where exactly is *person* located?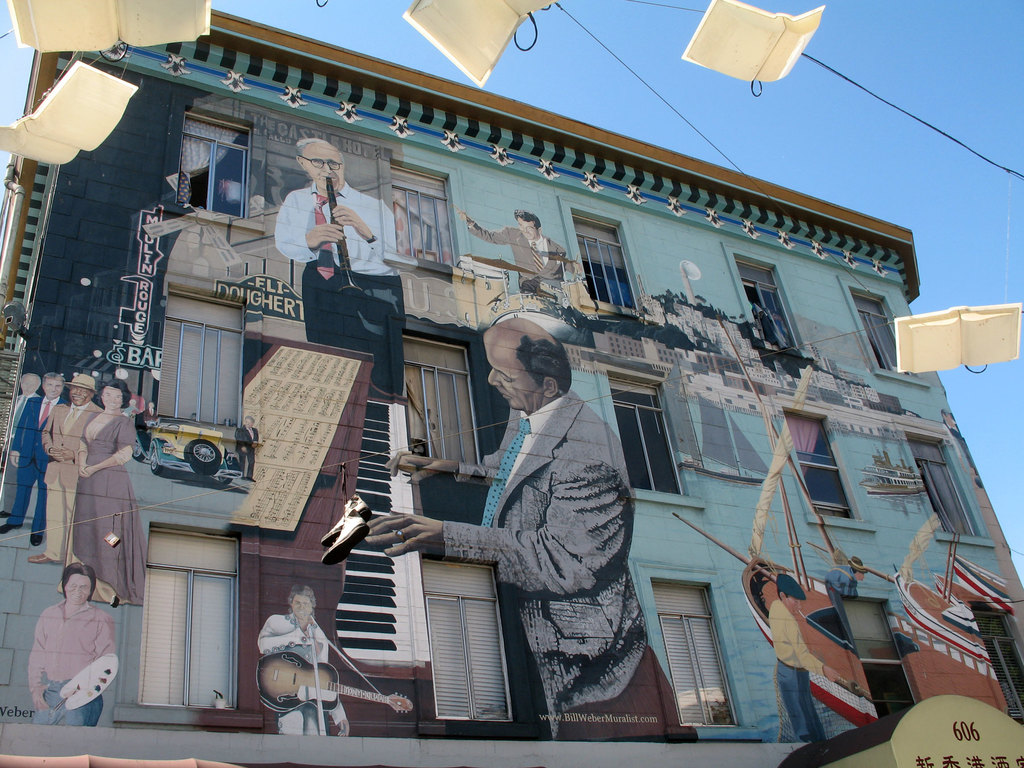
Its bounding box is (left=77, top=374, right=140, bottom=609).
